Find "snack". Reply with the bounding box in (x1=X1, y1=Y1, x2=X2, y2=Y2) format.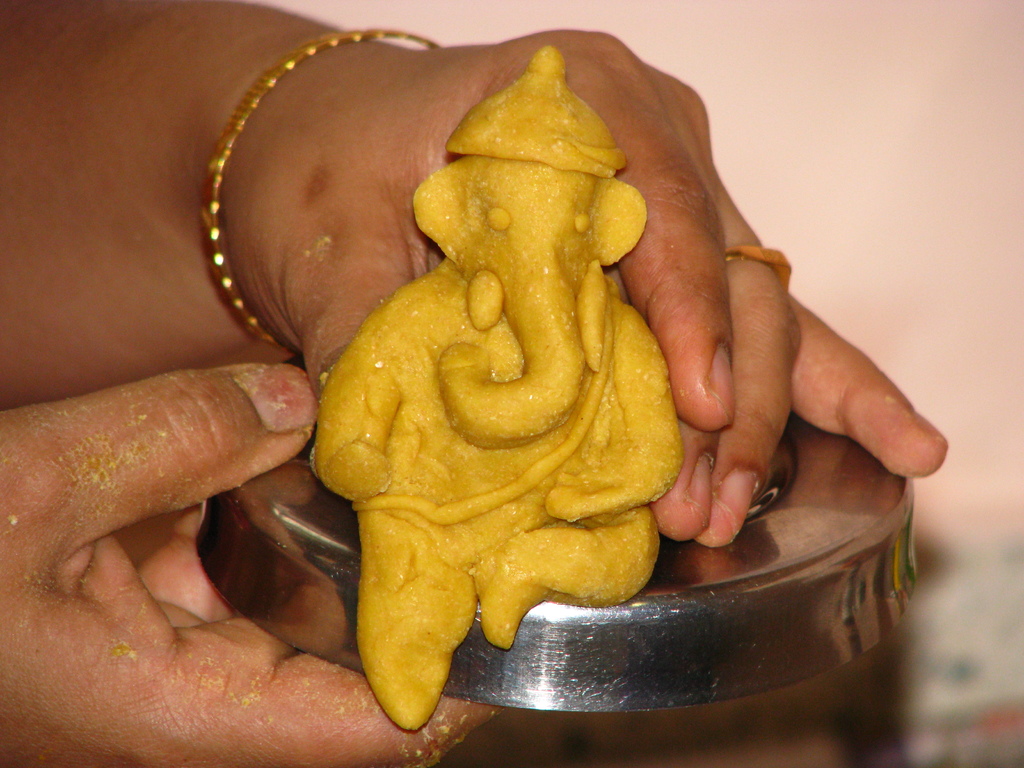
(x1=312, y1=45, x2=687, y2=734).
